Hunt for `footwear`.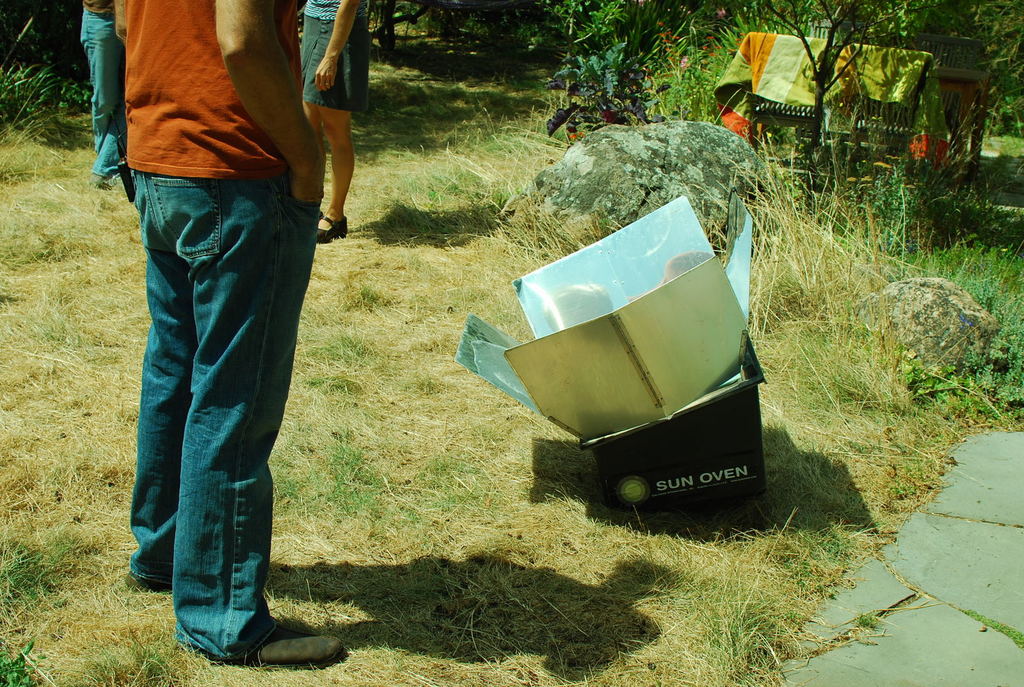
Hunted down at (251,620,347,667).
